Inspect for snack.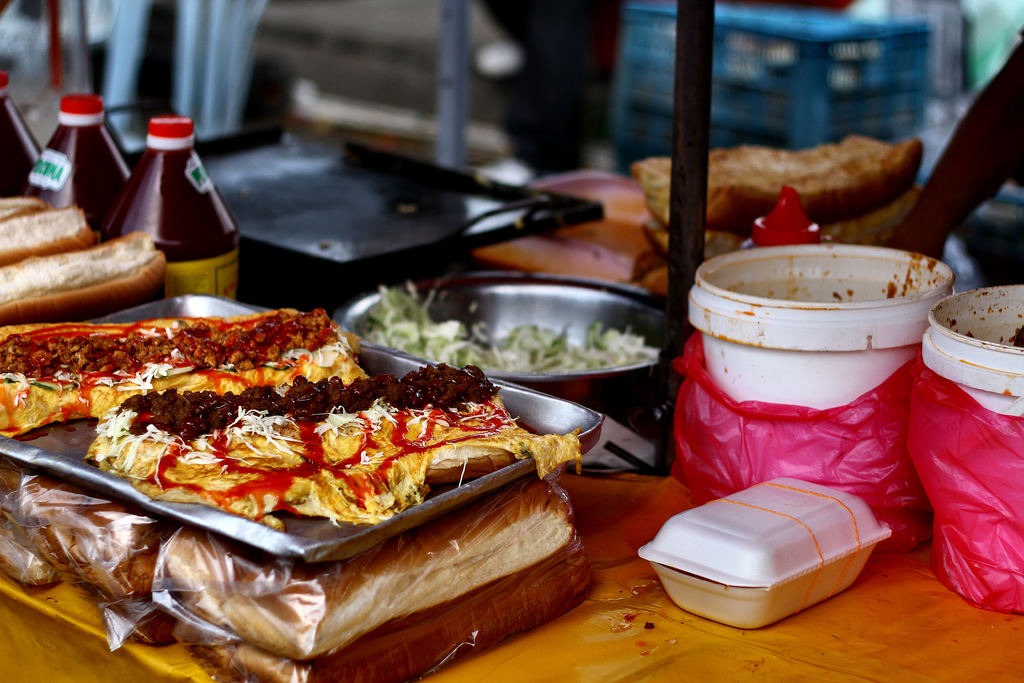
Inspection: [left=74, top=382, right=583, bottom=523].
